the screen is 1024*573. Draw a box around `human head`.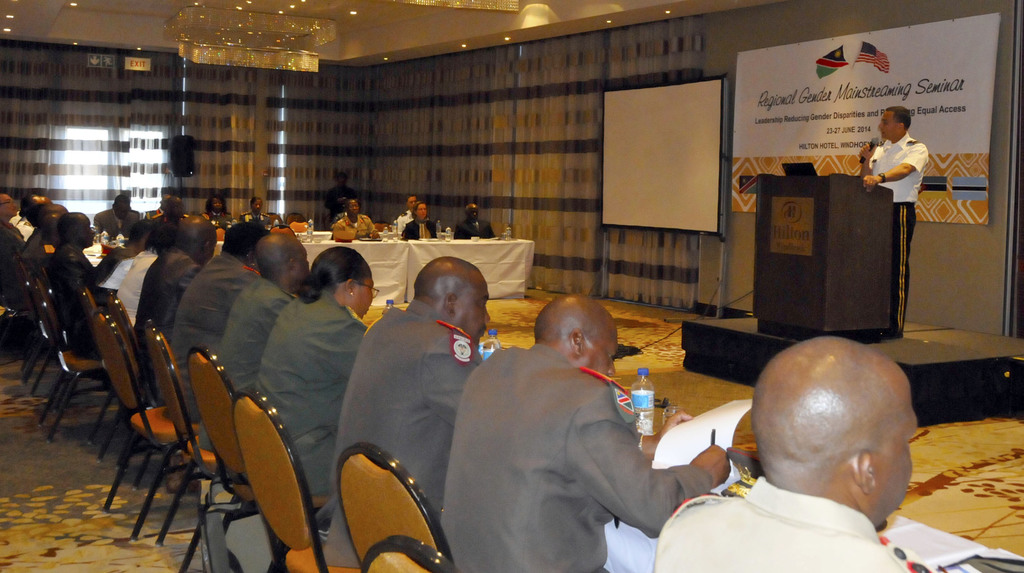
(x1=175, y1=218, x2=219, y2=265).
